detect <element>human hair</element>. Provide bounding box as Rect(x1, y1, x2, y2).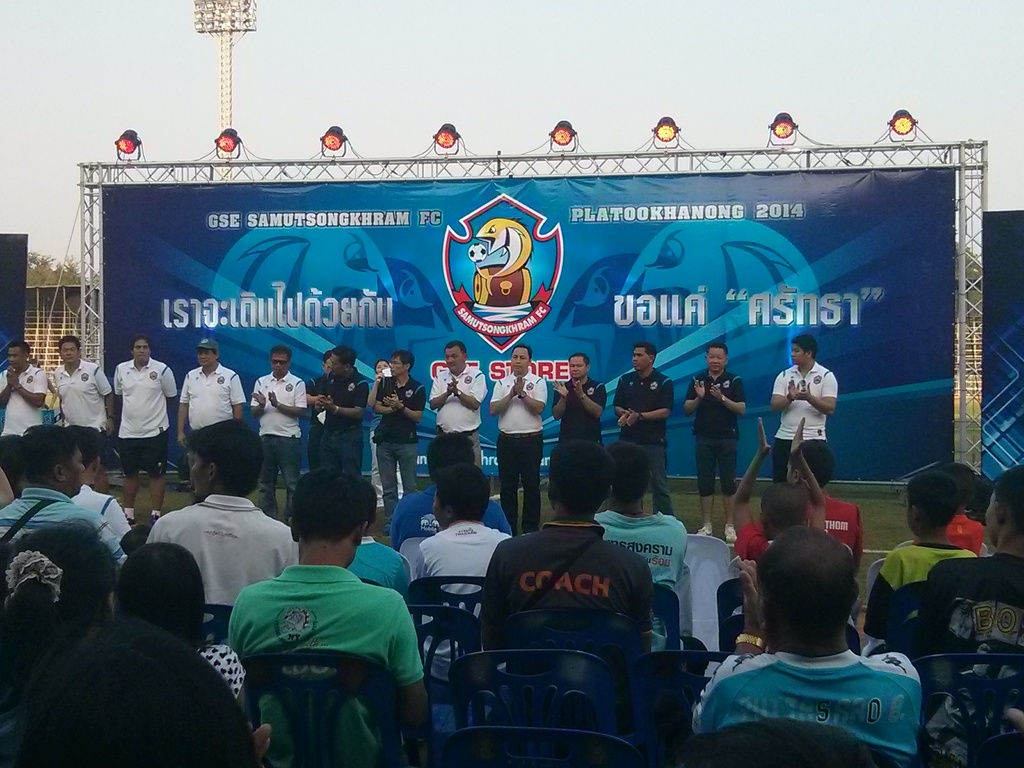
Rect(764, 540, 864, 659).
